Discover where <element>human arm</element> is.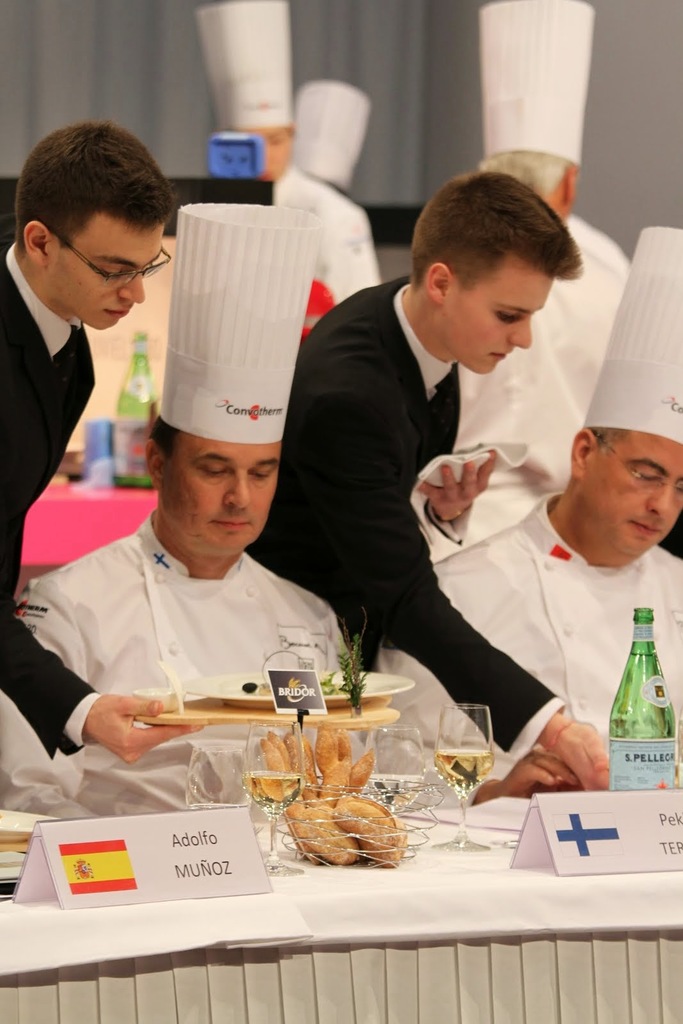
Discovered at bbox=(415, 445, 506, 529).
